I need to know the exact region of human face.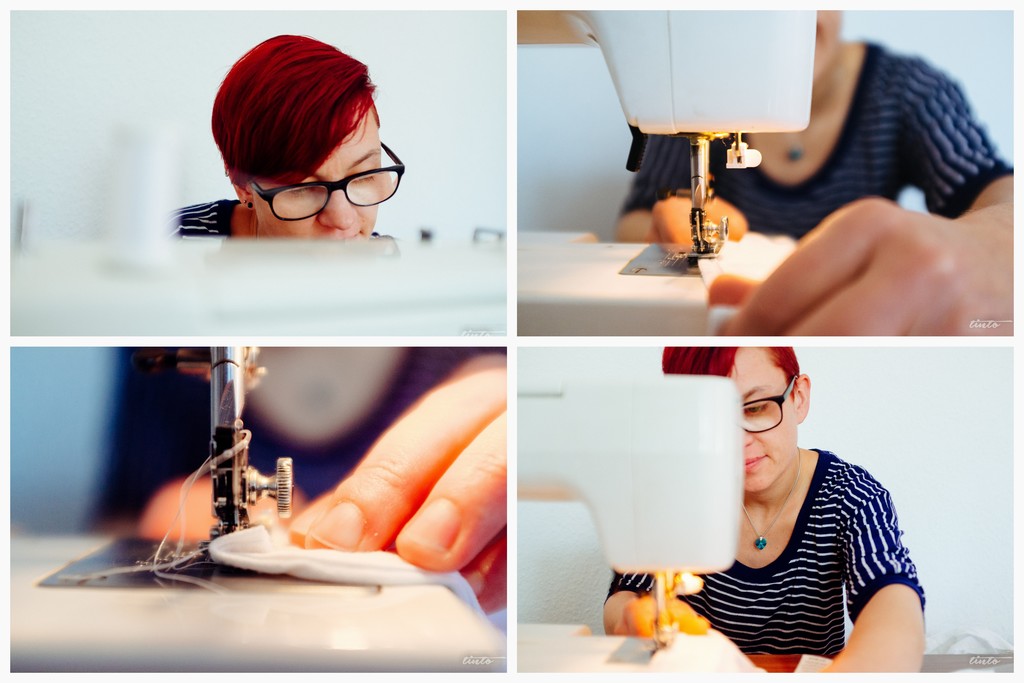
Region: 729/347/795/491.
